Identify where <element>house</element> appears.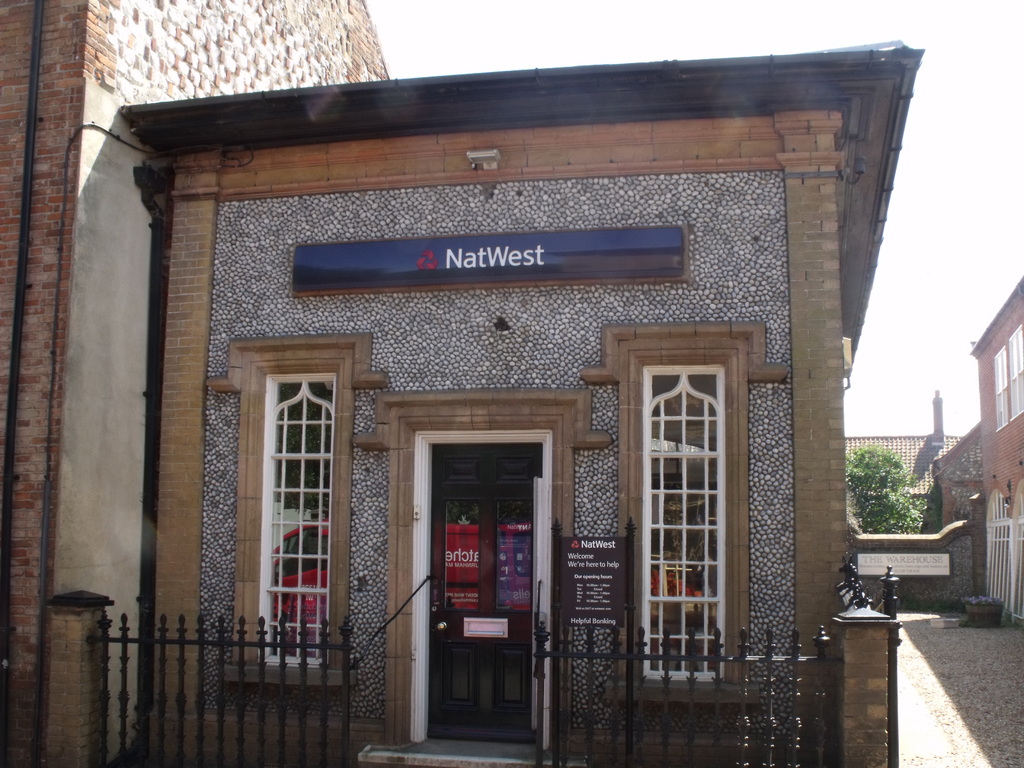
Appears at [931, 280, 1023, 631].
